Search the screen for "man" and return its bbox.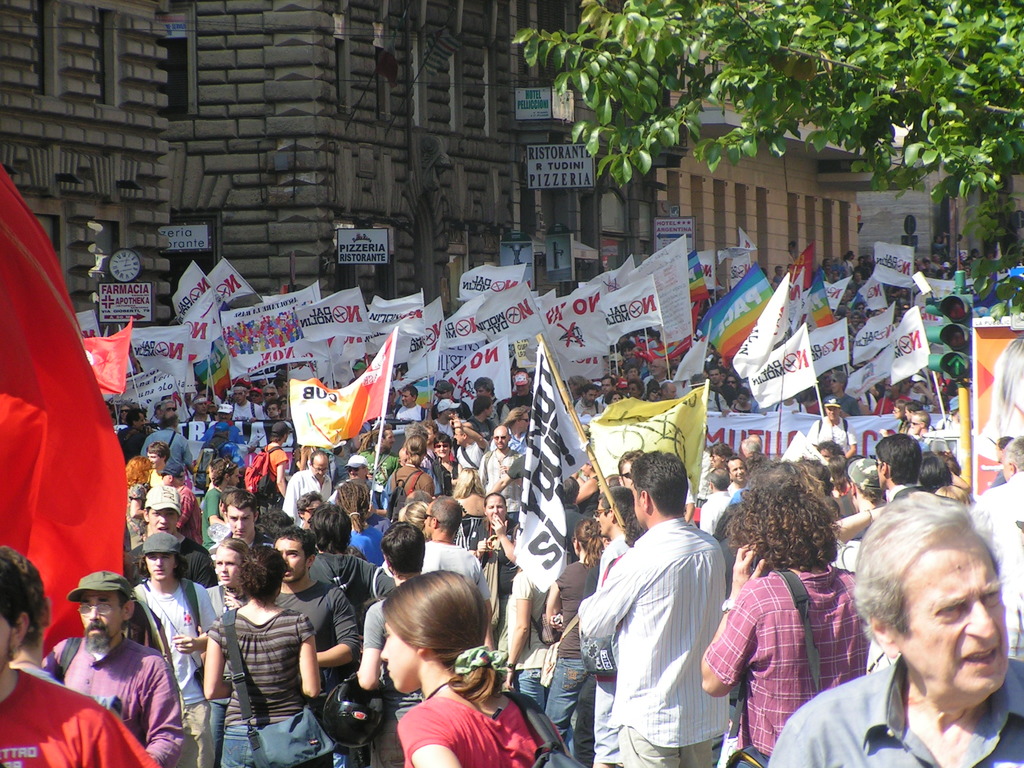
Found: locate(572, 382, 604, 417).
